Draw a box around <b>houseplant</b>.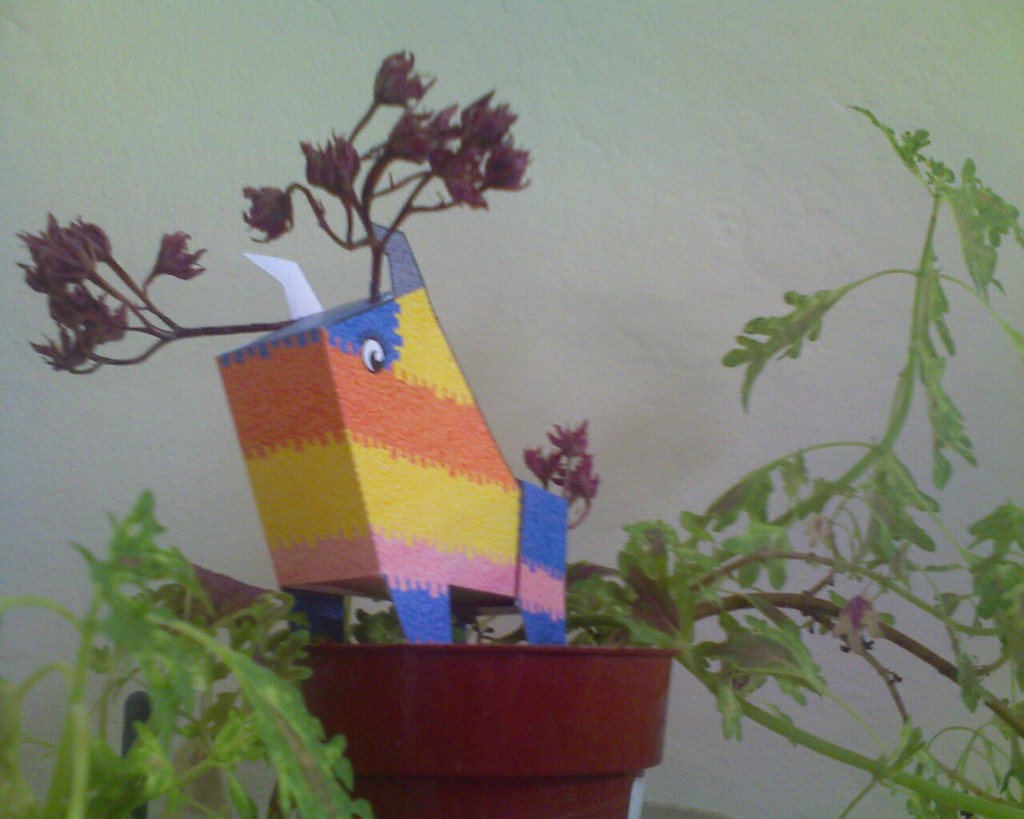
region(15, 40, 1023, 818).
